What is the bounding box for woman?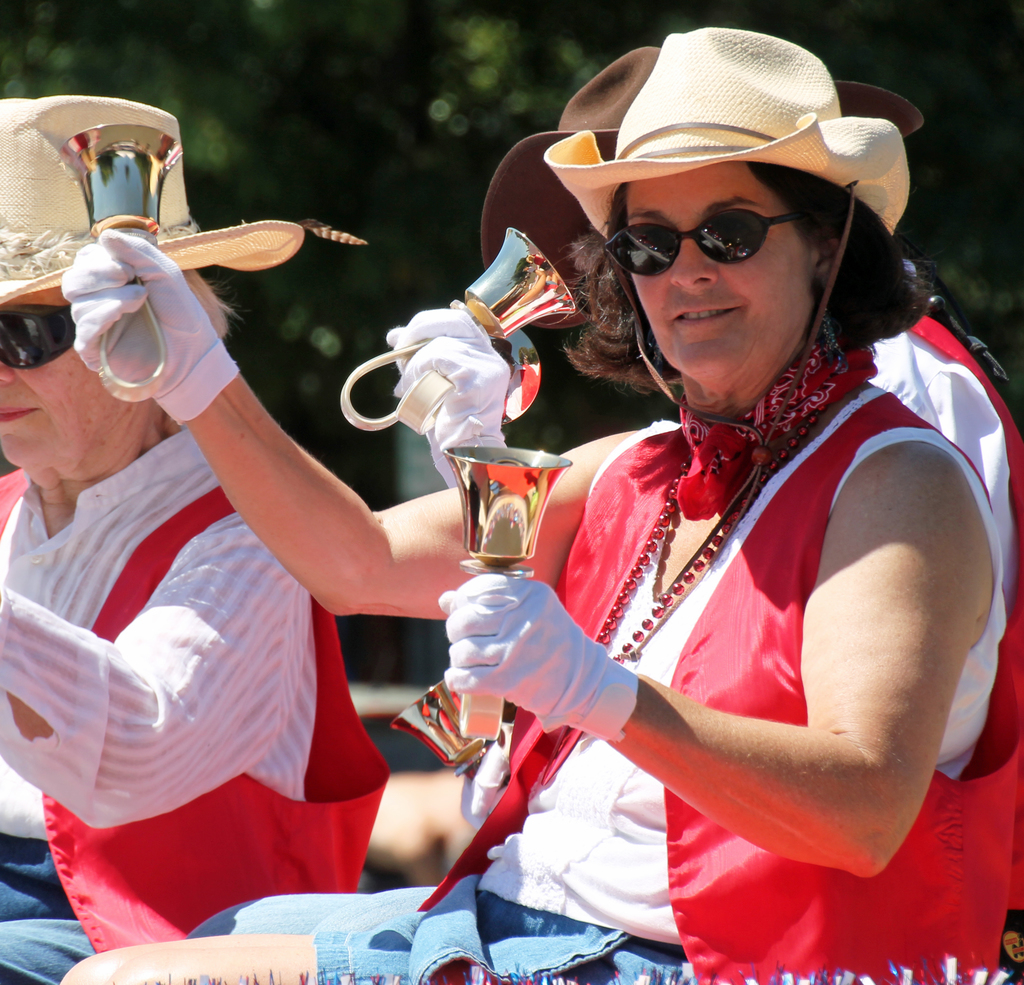
region(0, 93, 384, 984).
